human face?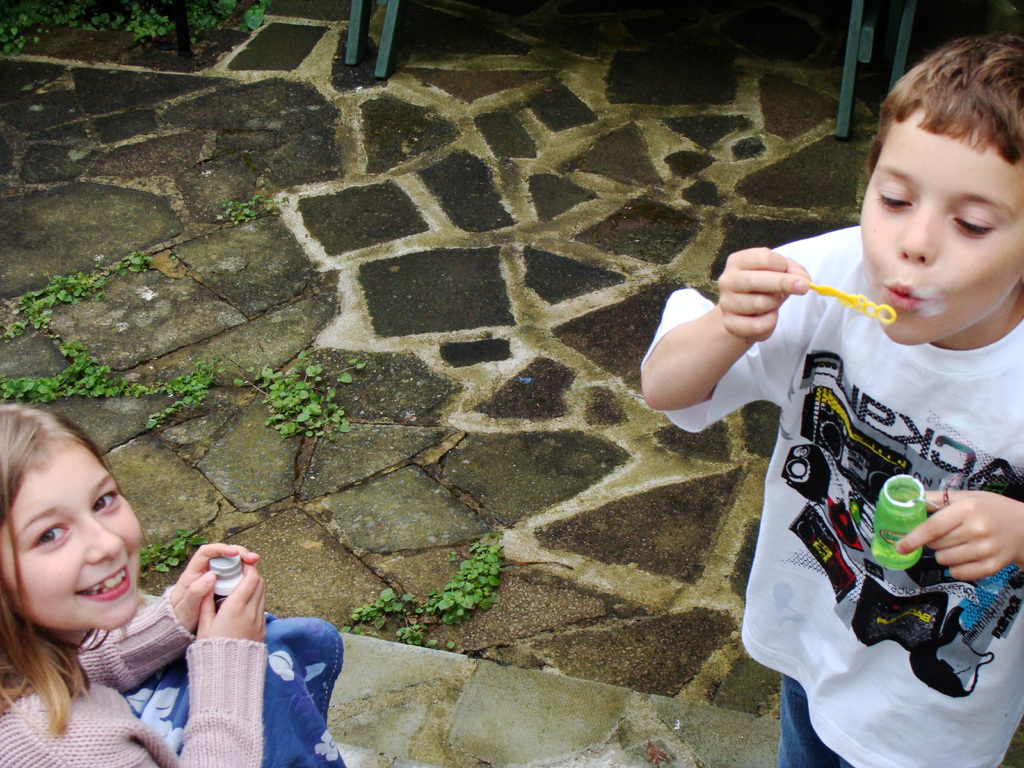
locate(851, 108, 1023, 353)
